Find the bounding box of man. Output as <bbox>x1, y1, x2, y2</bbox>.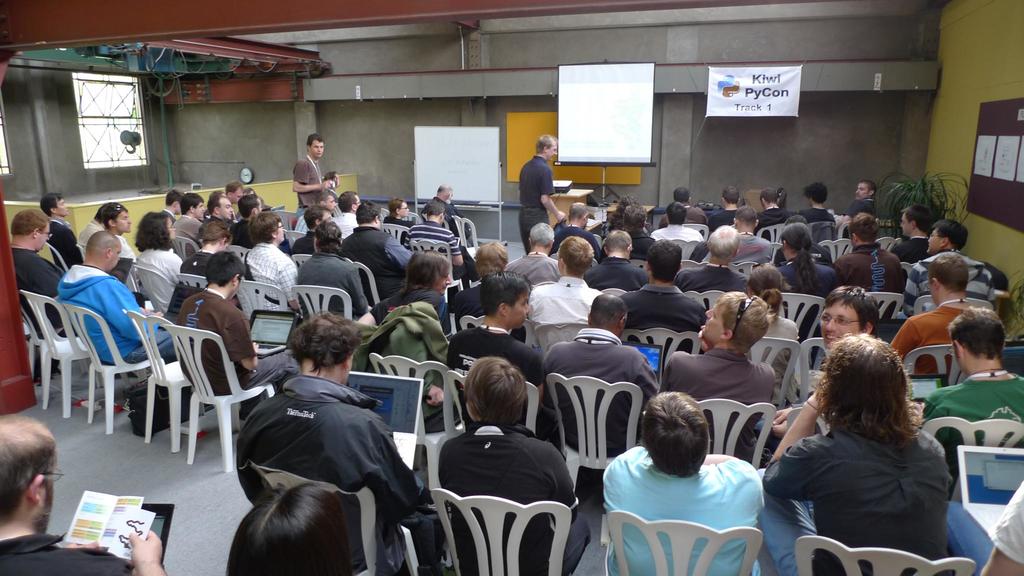
<bbox>661, 290, 778, 460</bbox>.
